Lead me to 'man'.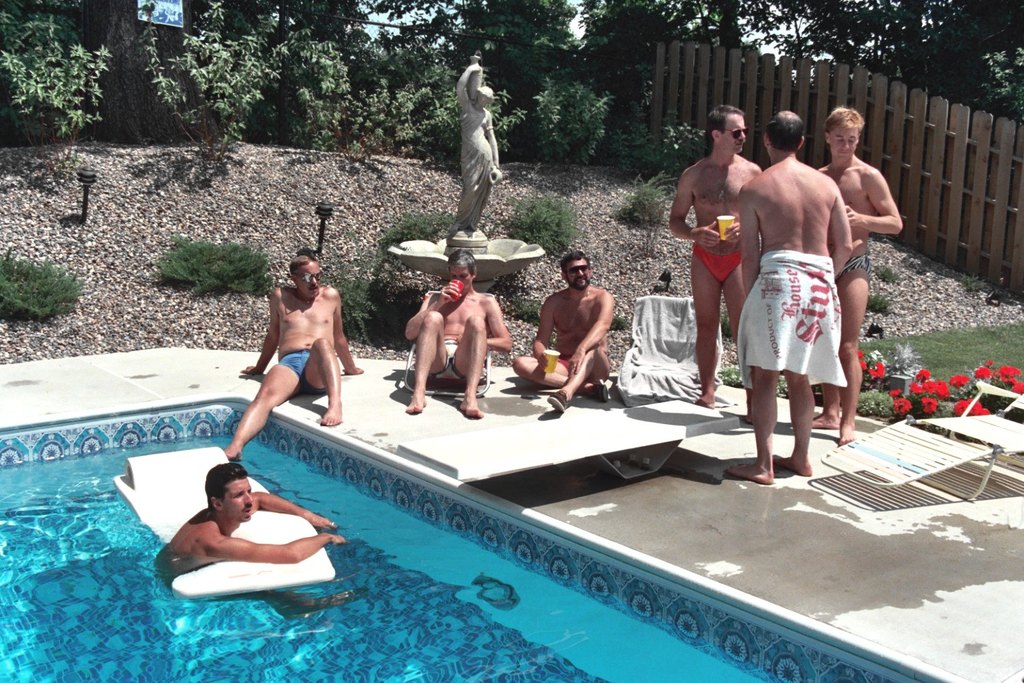
Lead to detection(153, 456, 350, 570).
